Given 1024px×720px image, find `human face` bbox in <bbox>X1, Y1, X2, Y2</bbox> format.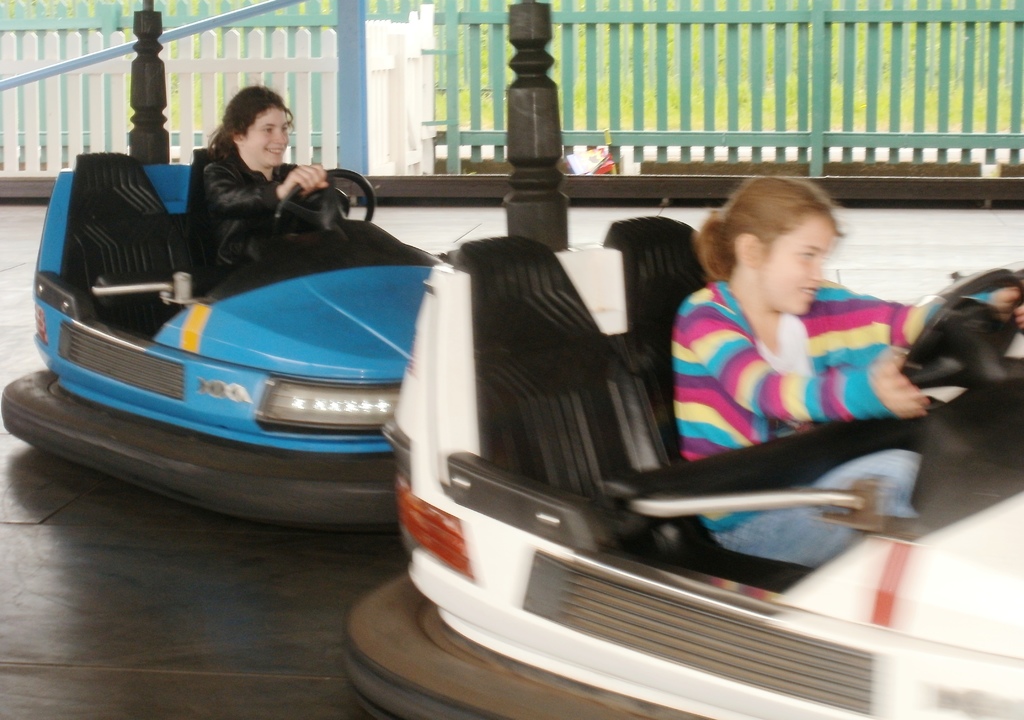
<bbox>246, 103, 286, 172</bbox>.
